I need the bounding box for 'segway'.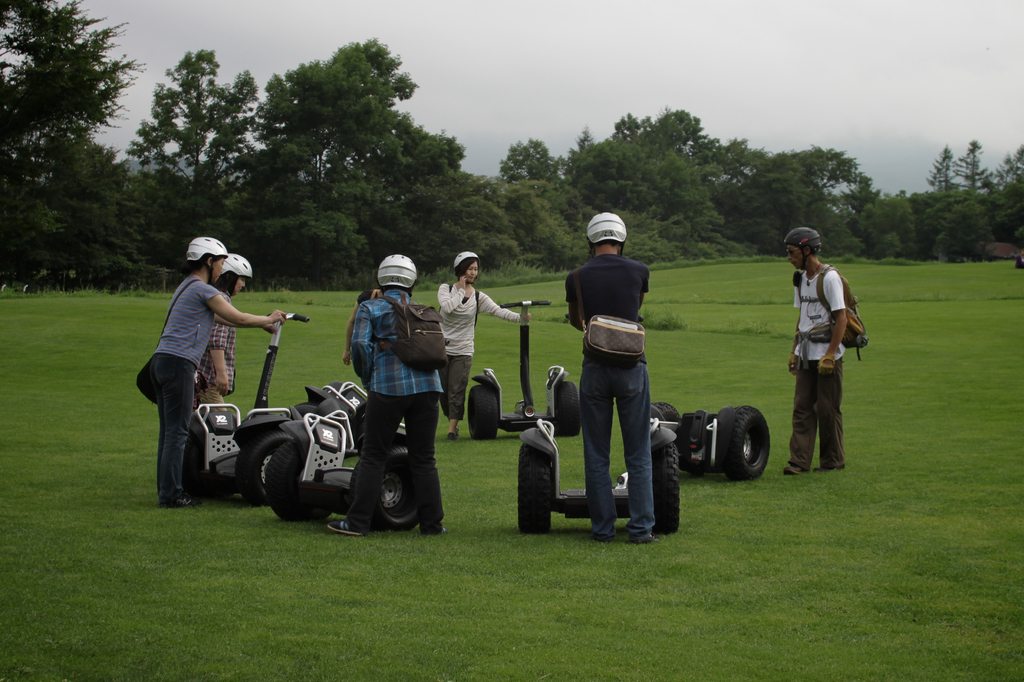
Here it is: 467 296 579 442.
